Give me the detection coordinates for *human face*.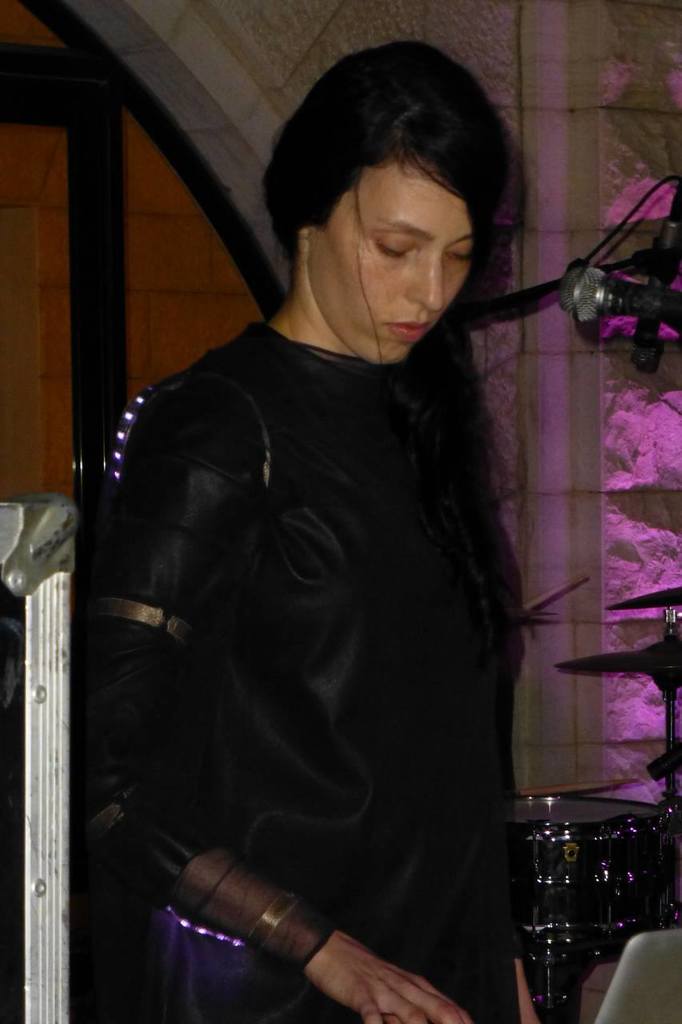
[left=301, top=156, right=480, bottom=369].
